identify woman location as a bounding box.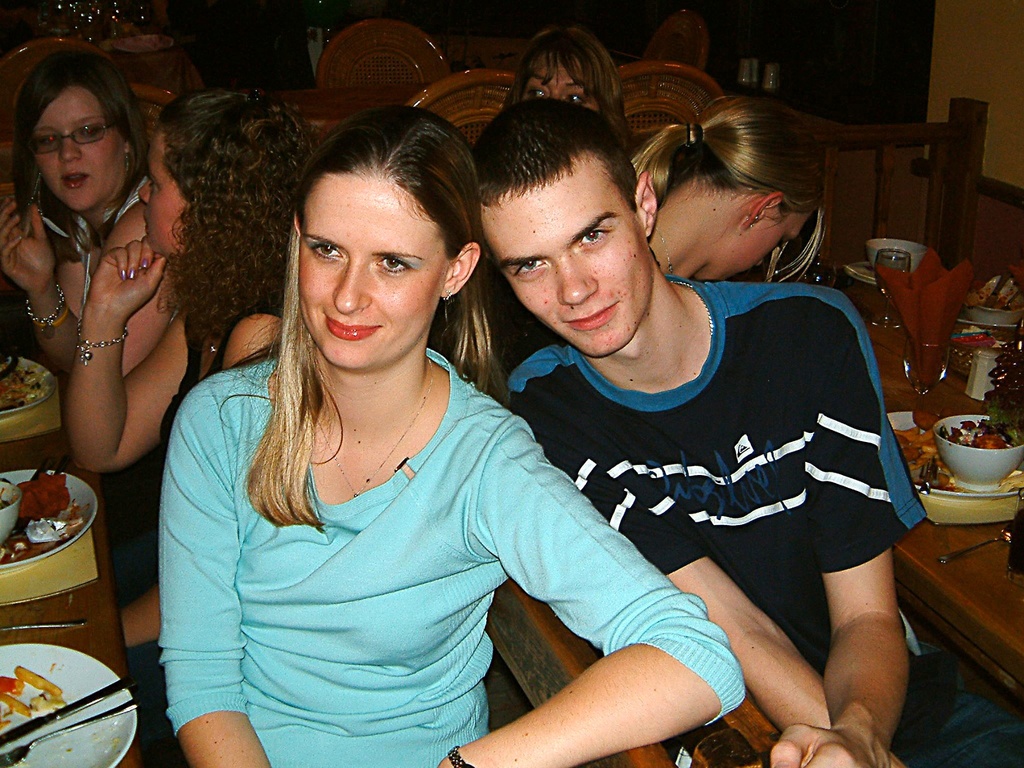
x1=65, y1=87, x2=324, y2=717.
